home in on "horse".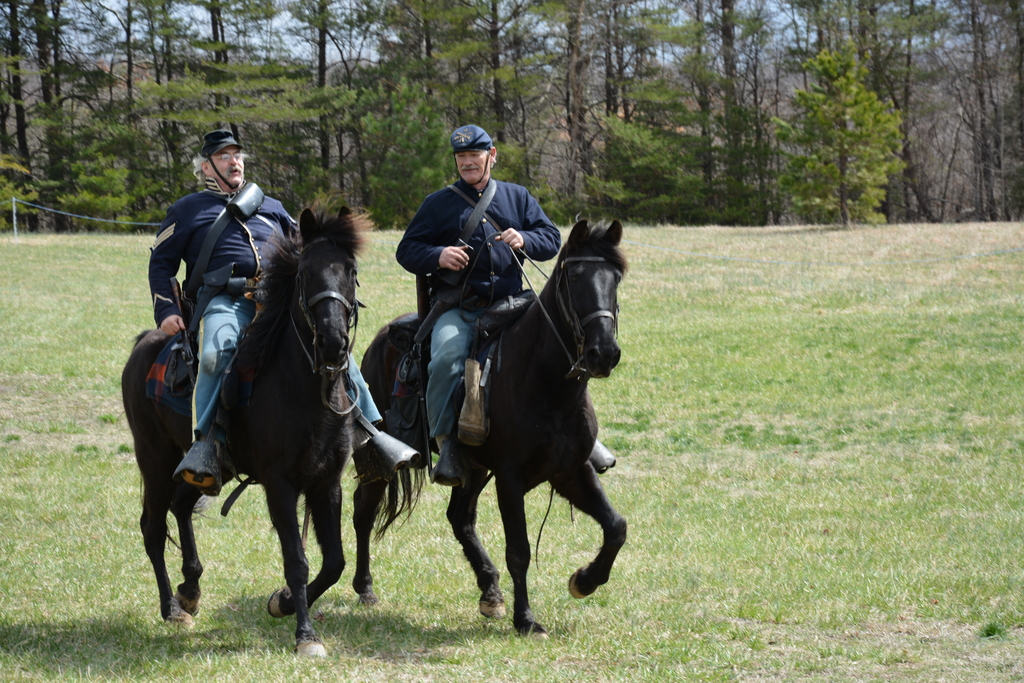
Homed in at 348 218 628 643.
